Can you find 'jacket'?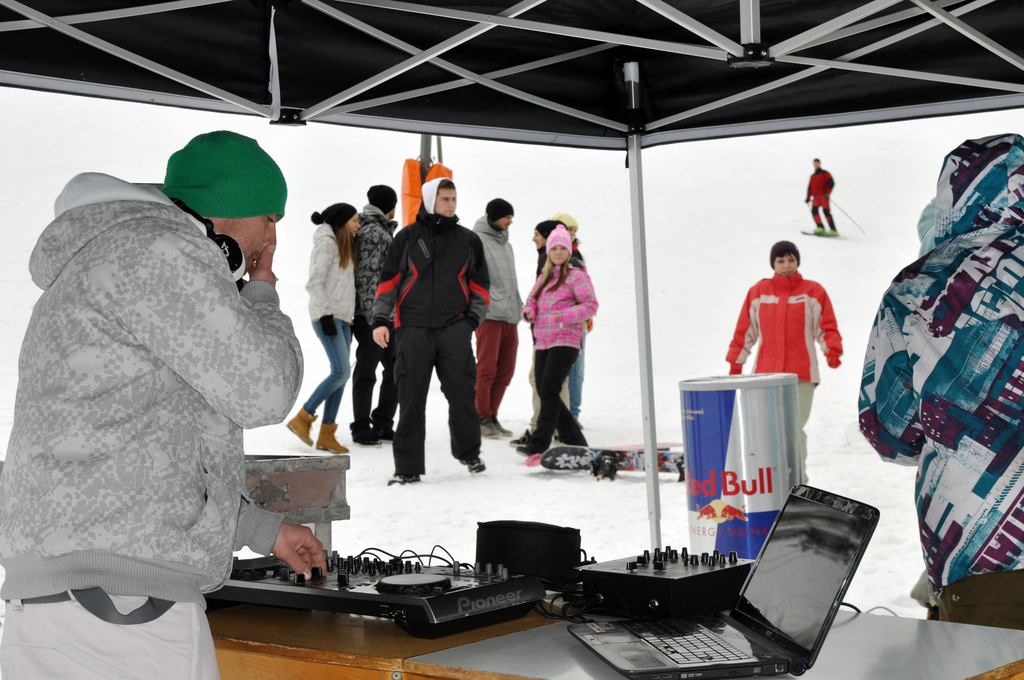
Yes, bounding box: 529, 261, 595, 359.
